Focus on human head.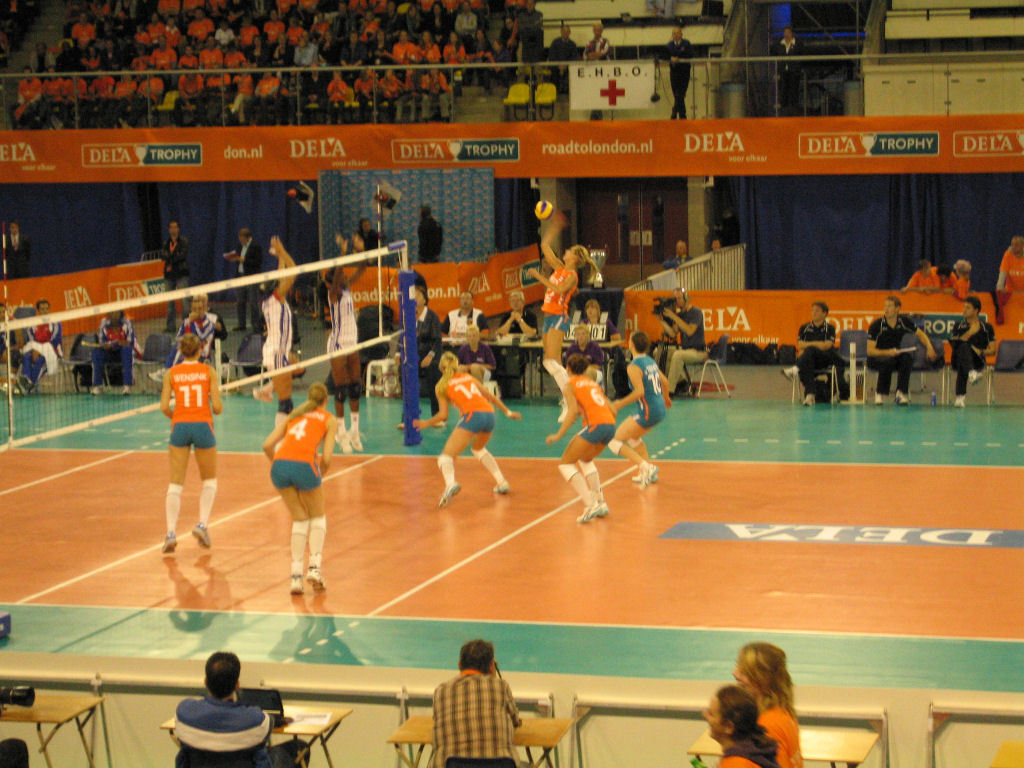
Focused at {"left": 416, "top": 205, "right": 436, "bottom": 221}.
